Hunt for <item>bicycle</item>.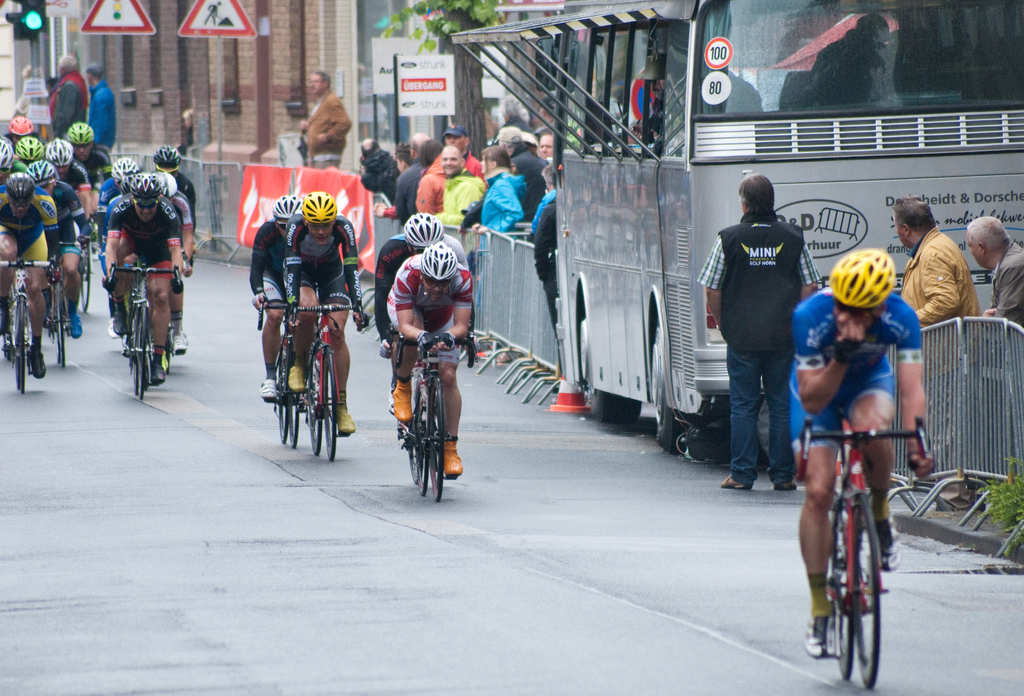
Hunted down at region(284, 308, 368, 460).
